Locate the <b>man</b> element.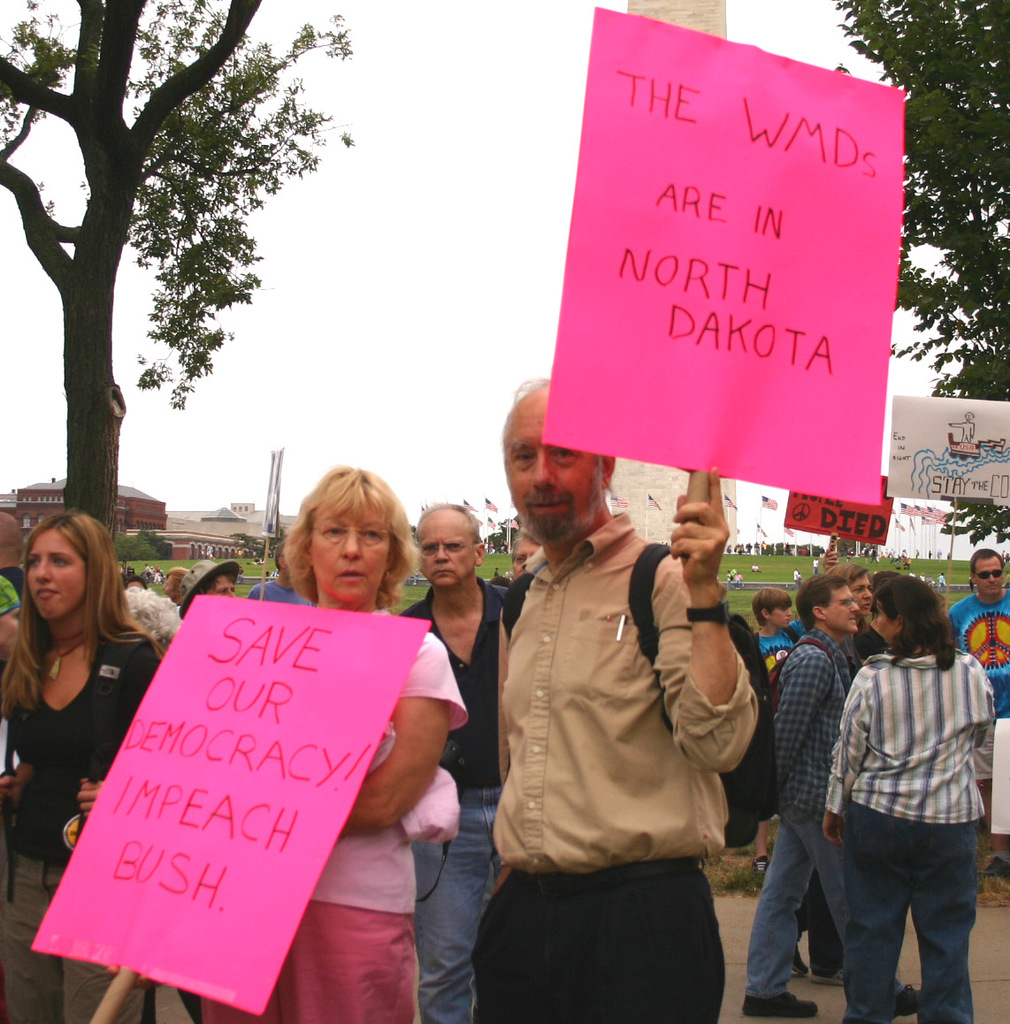
Element bbox: crop(180, 558, 243, 618).
